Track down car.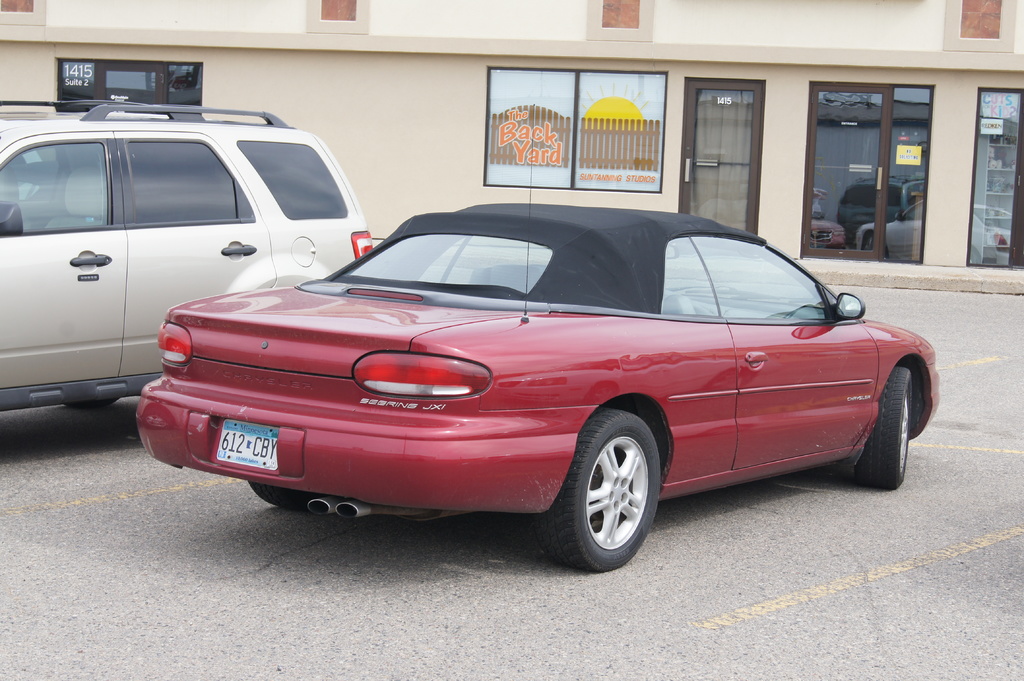
Tracked to [left=0, top=106, right=377, bottom=417].
